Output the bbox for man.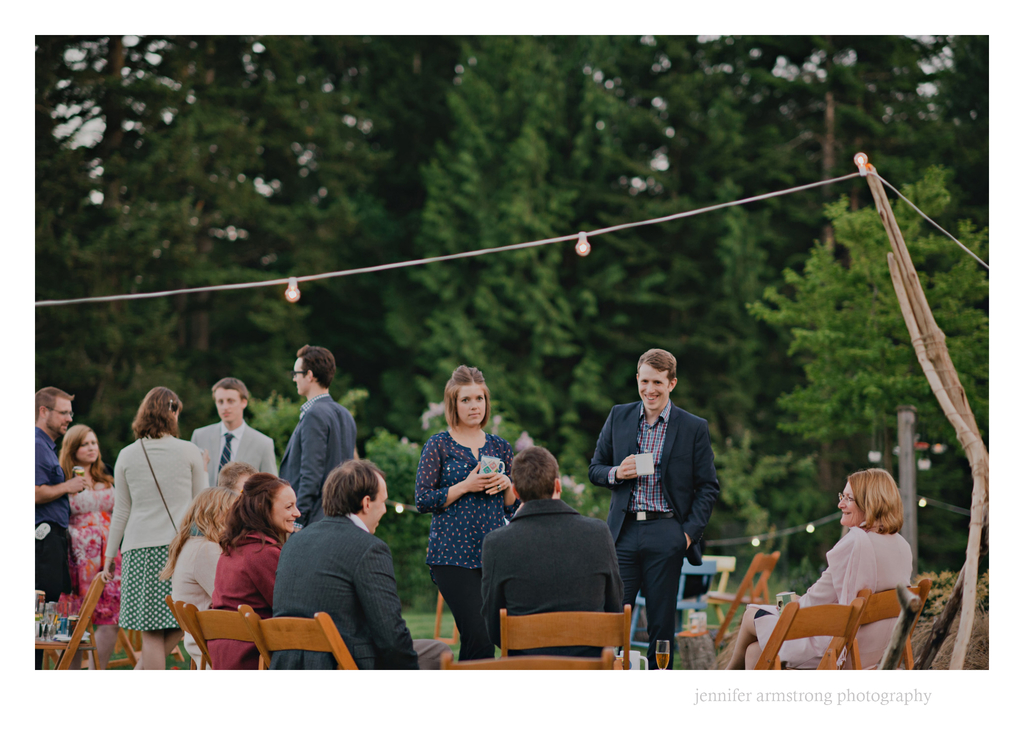
{"left": 191, "top": 375, "right": 281, "bottom": 491}.
